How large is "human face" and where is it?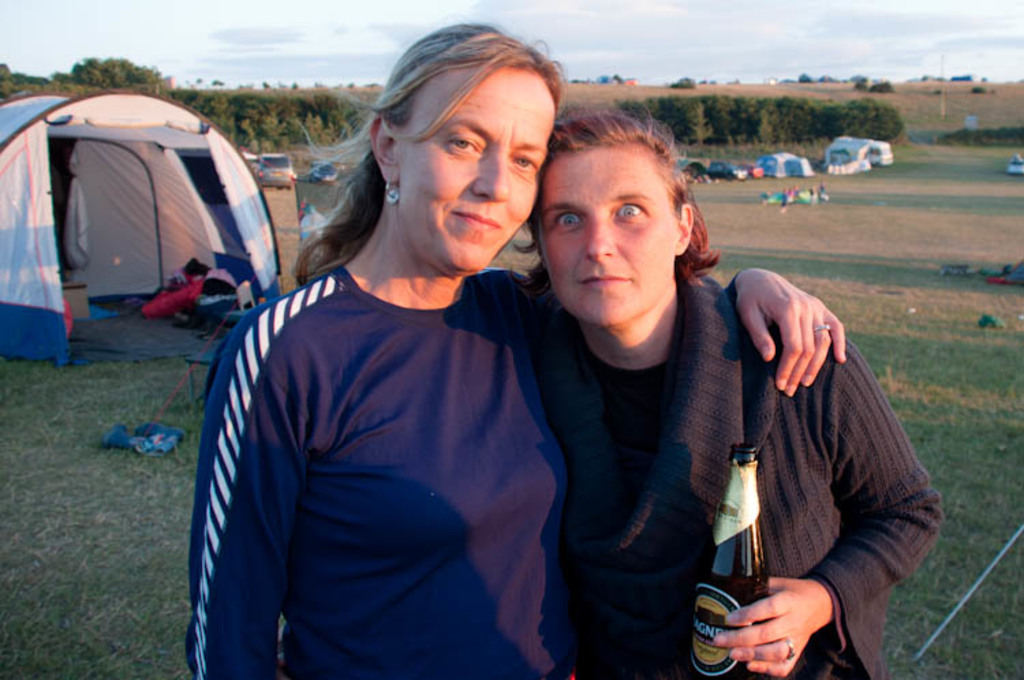
Bounding box: 396,70,553,277.
